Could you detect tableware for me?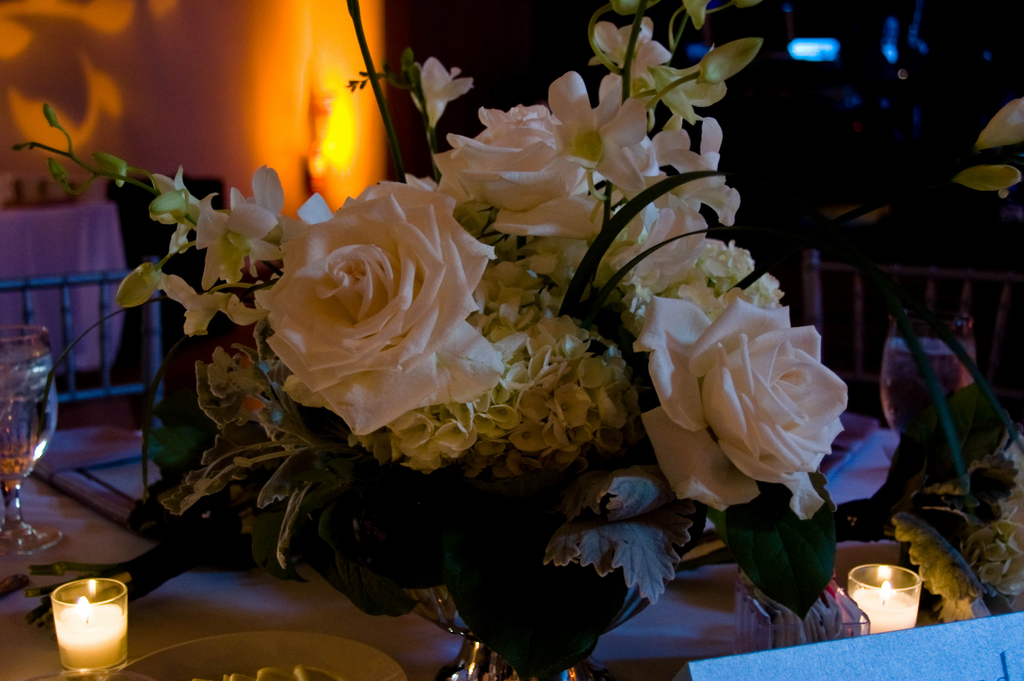
Detection result: locate(3, 325, 68, 555).
